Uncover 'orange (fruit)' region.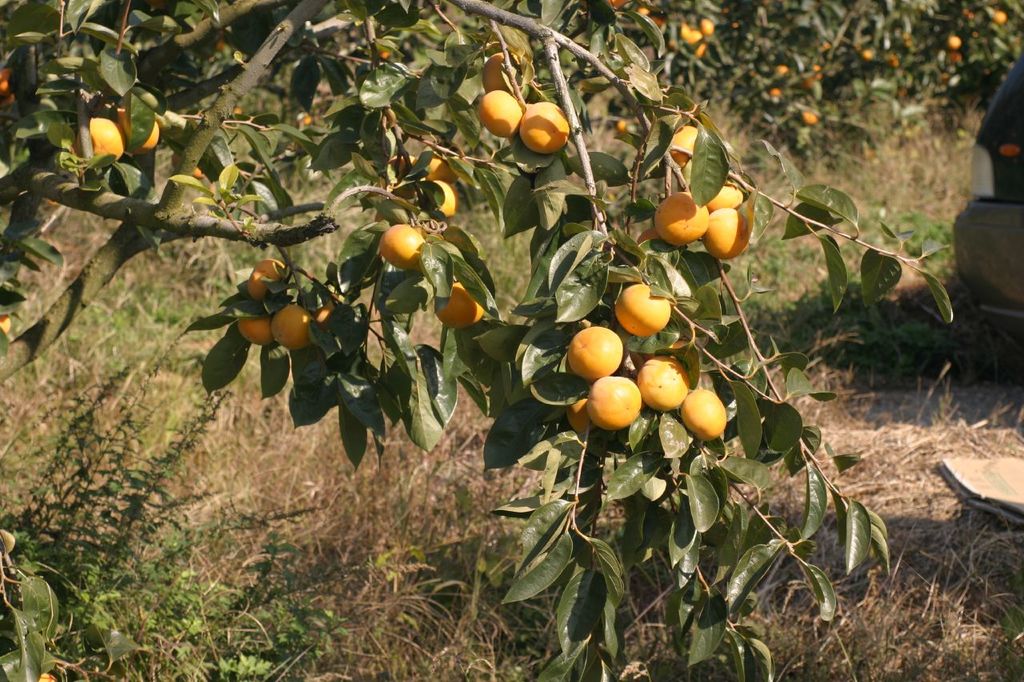
Uncovered: (left=710, top=209, right=750, bottom=257).
